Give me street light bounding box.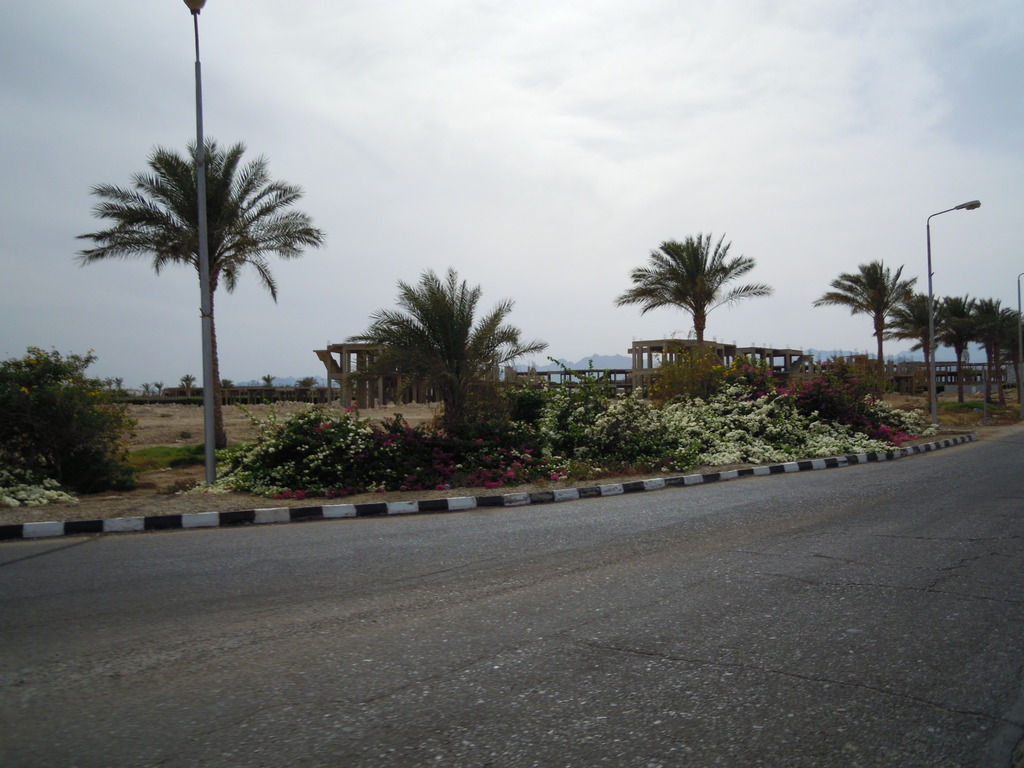
locate(932, 200, 979, 419).
